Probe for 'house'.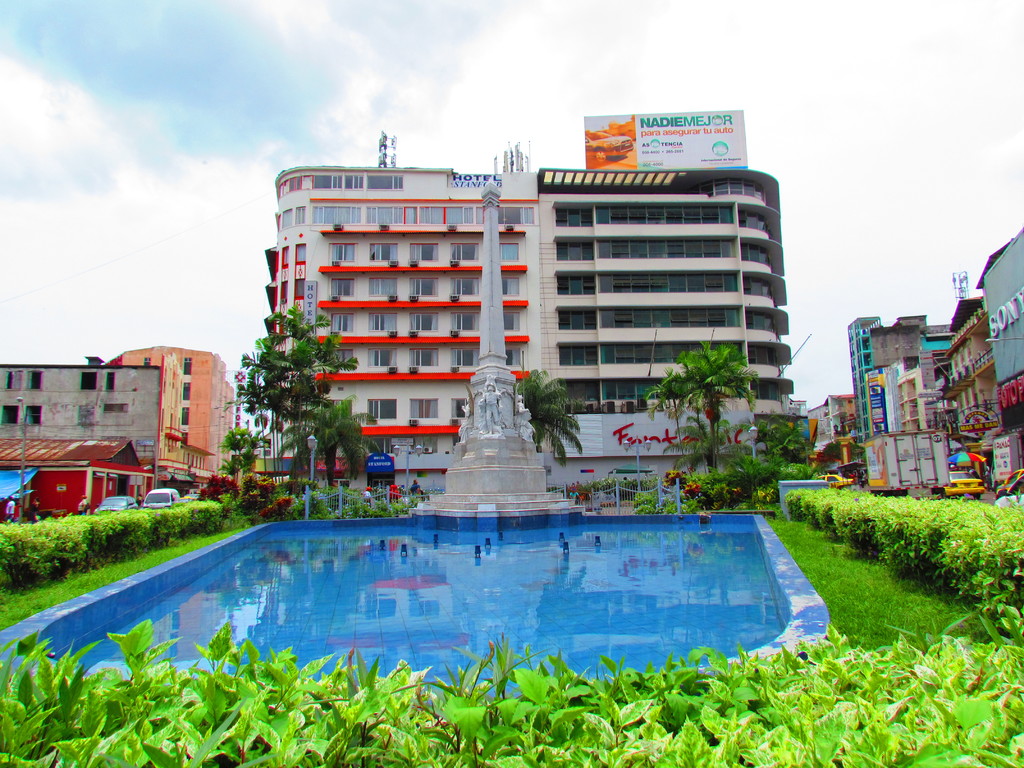
Probe result: 125:344:234:484.
